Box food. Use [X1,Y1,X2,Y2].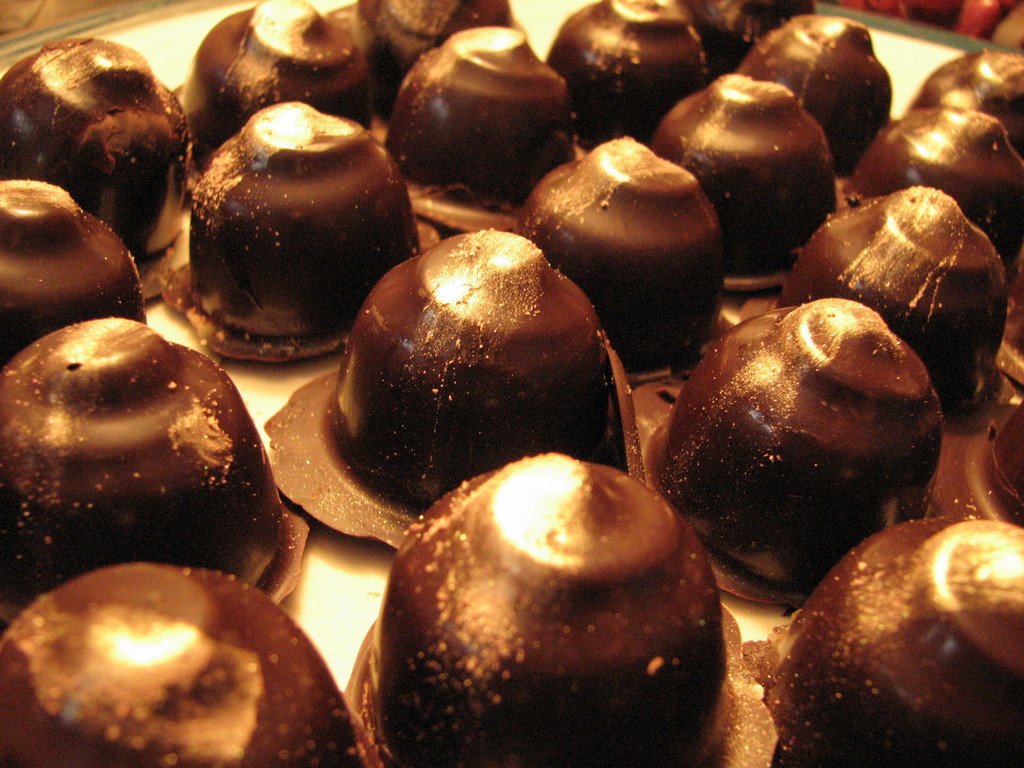
[169,100,442,365].
